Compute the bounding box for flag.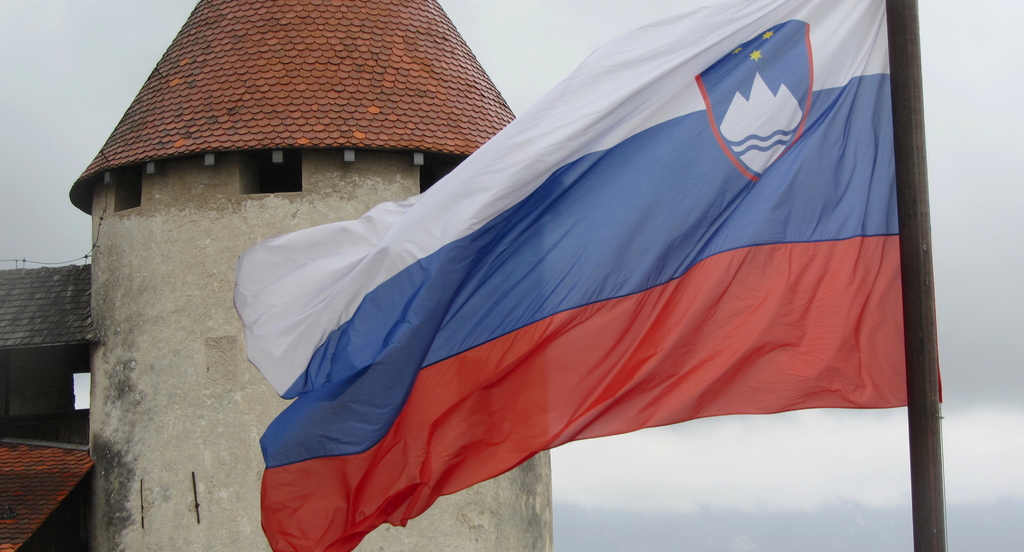
Rect(238, 0, 991, 551).
